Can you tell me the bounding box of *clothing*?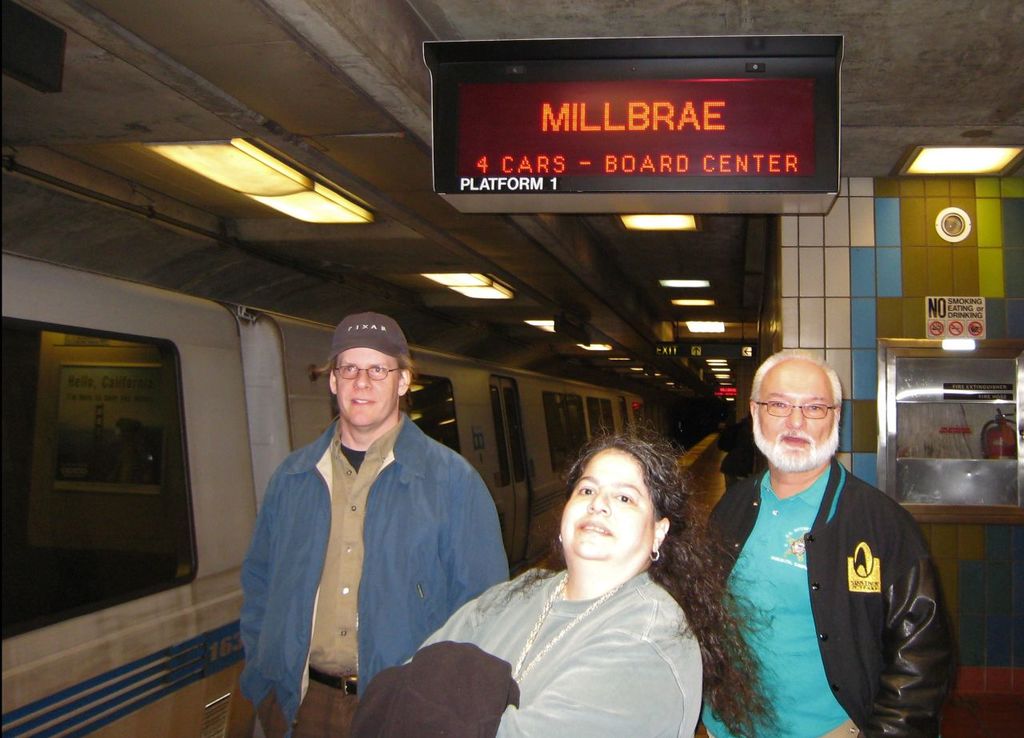
bbox=(402, 568, 704, 737).
